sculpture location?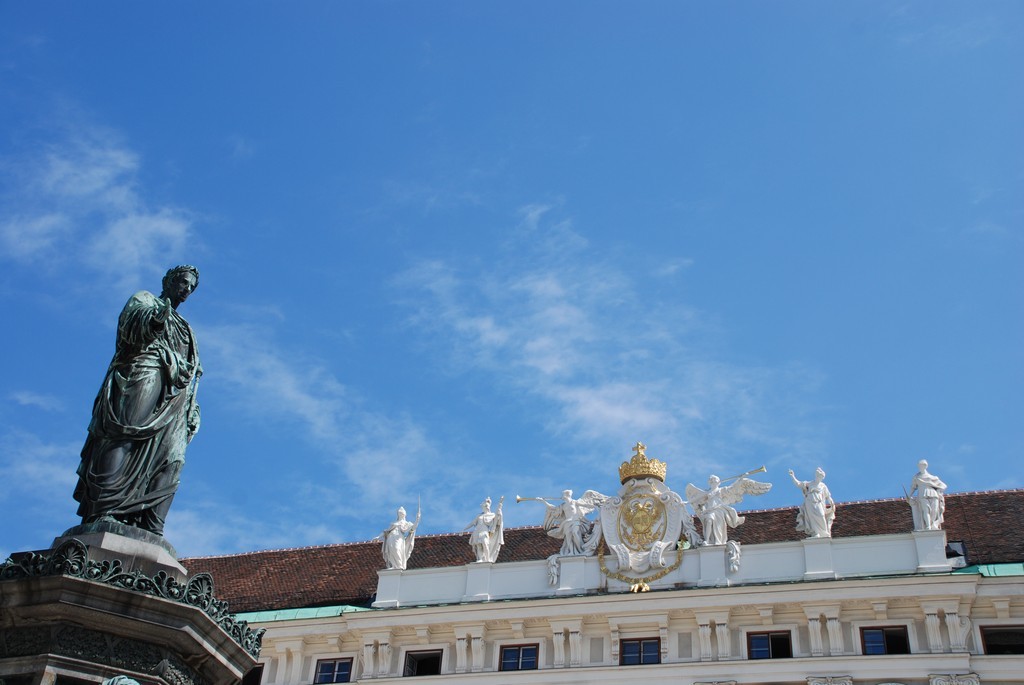
Rect(909, 459, 961, 533)
